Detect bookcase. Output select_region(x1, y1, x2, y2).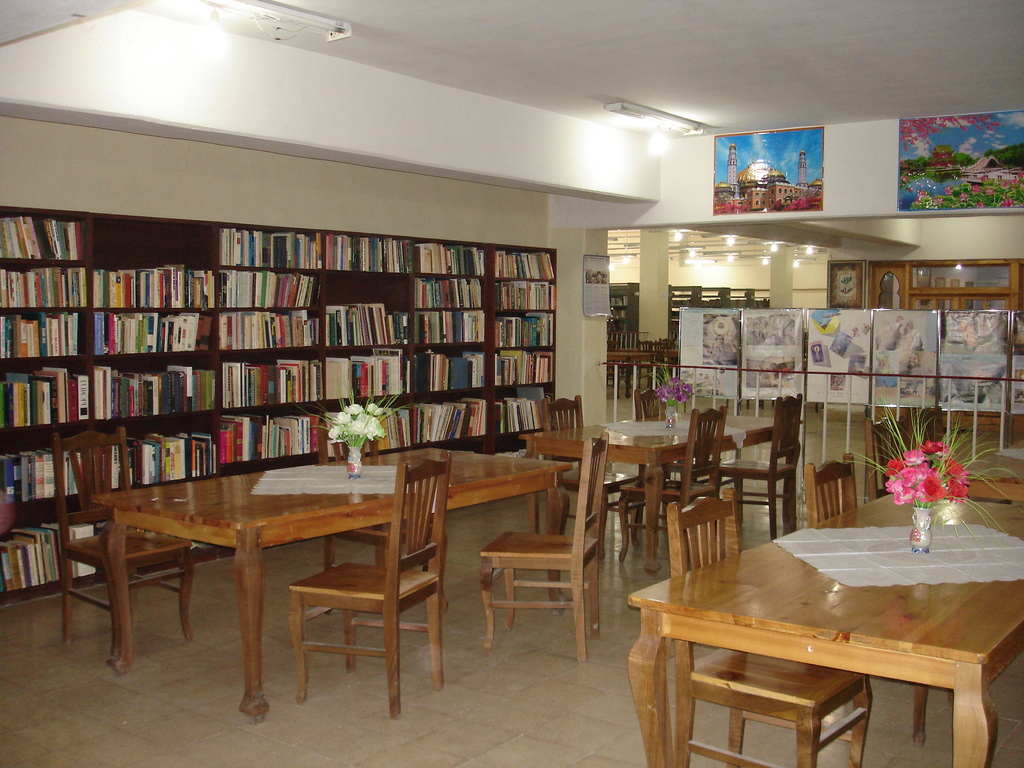
select_region(609, 282, 772, 386).
